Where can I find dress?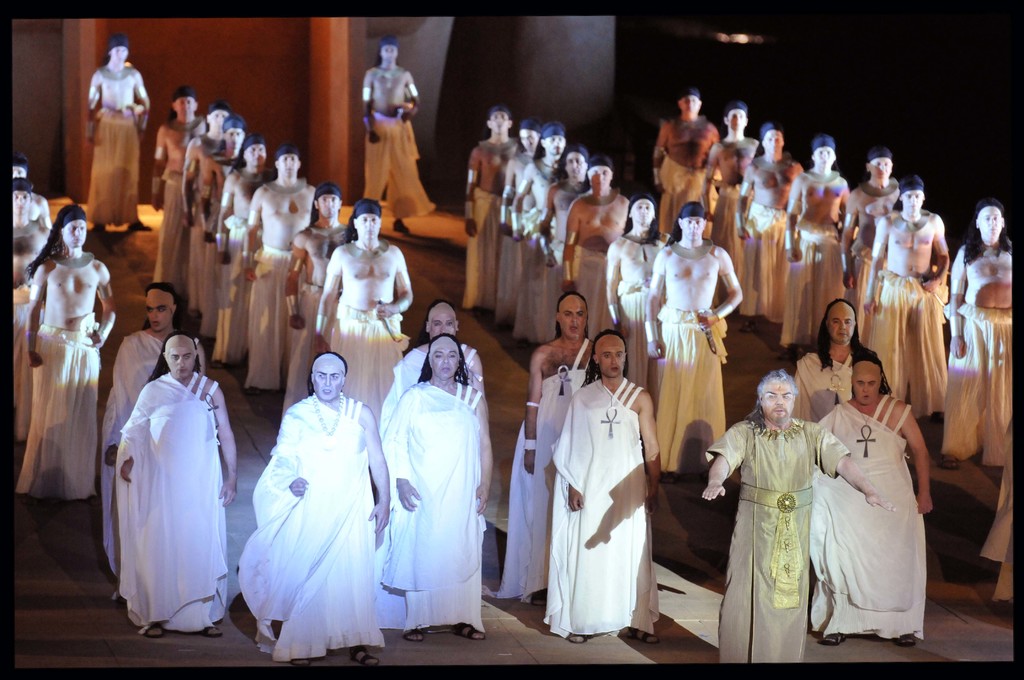
You can find it at (left=538, top=356, right=666, bottom=645).
